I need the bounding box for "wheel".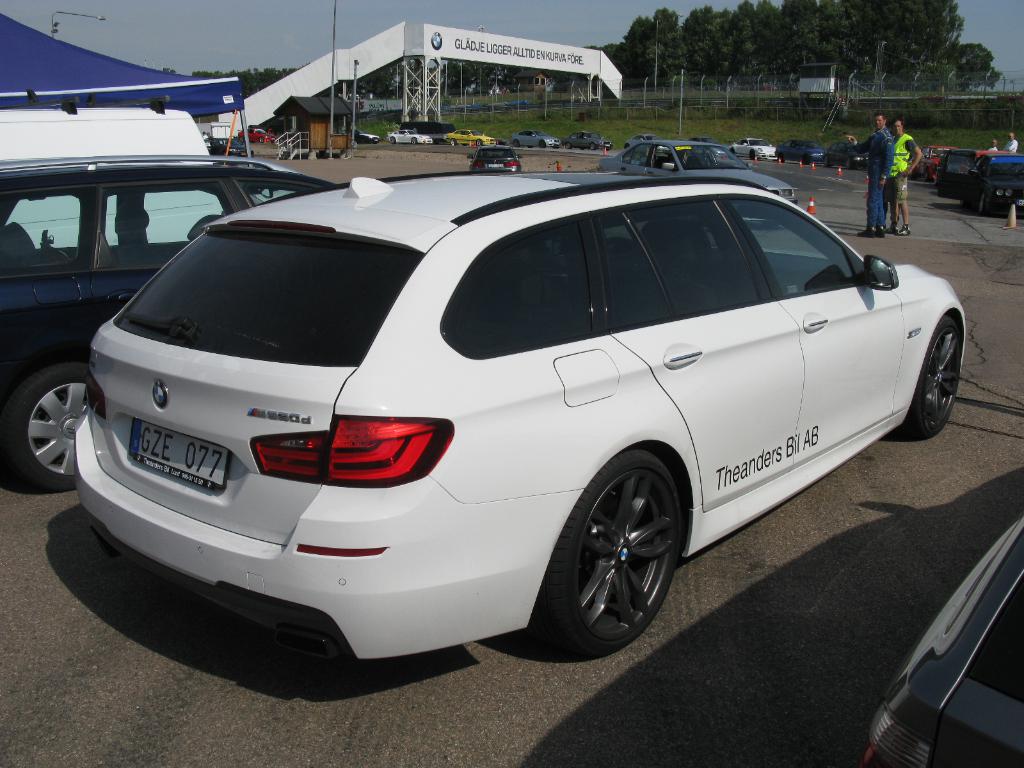
Here it is: box=[590, 143, 596, 150].
